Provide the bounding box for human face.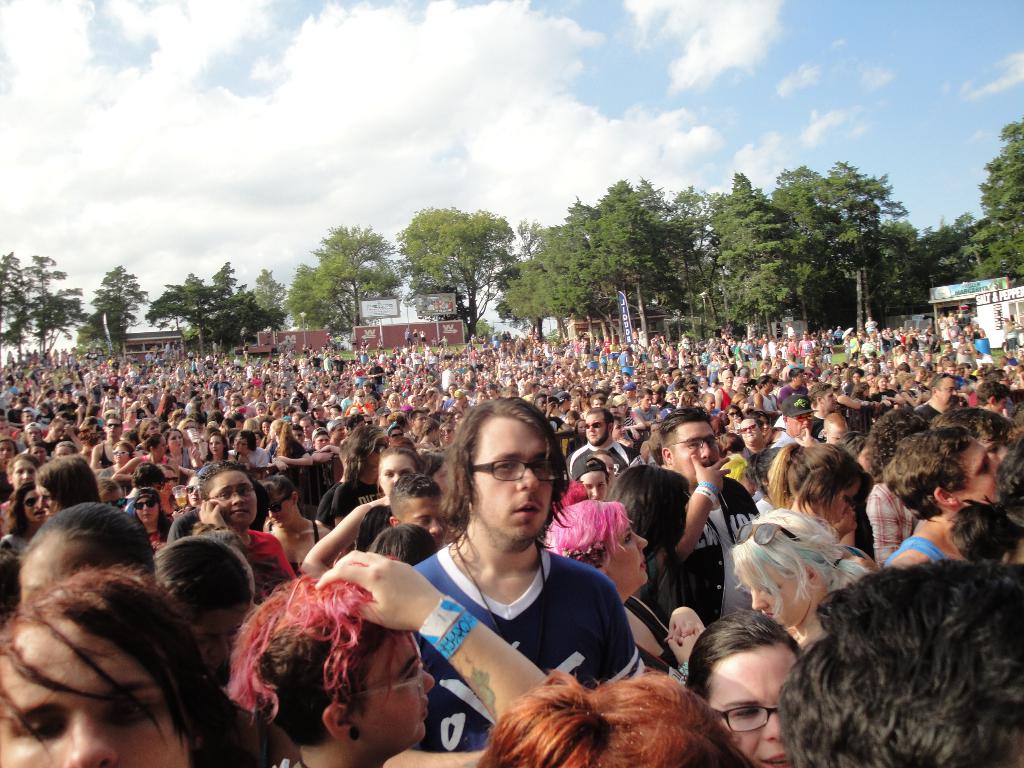
[202,599,245,666].
